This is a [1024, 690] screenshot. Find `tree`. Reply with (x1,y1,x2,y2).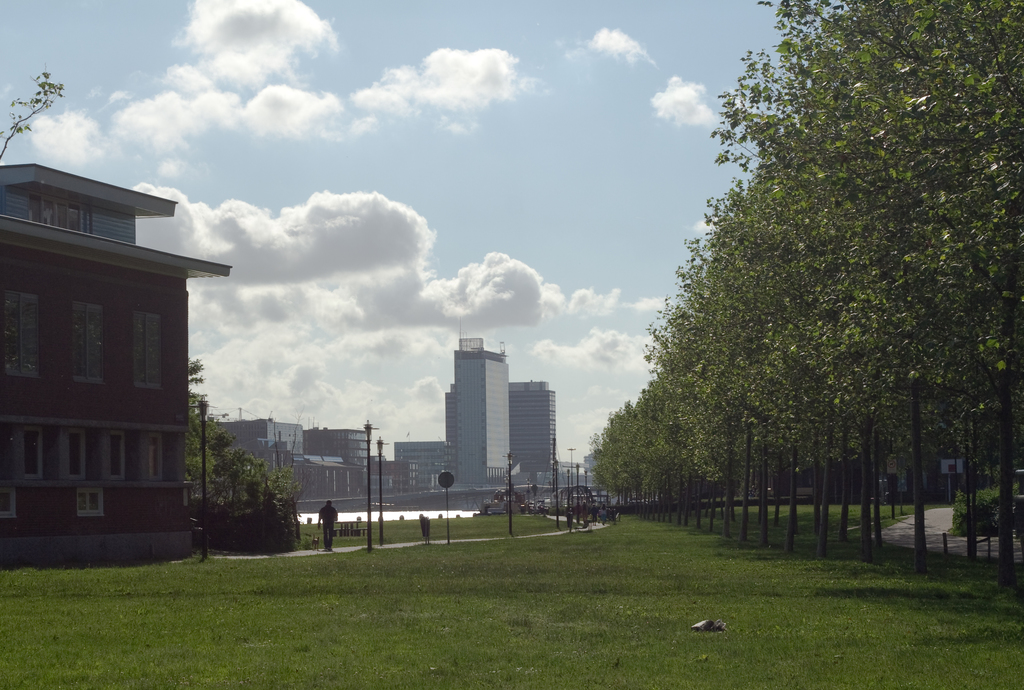
(729,125,839,552).
